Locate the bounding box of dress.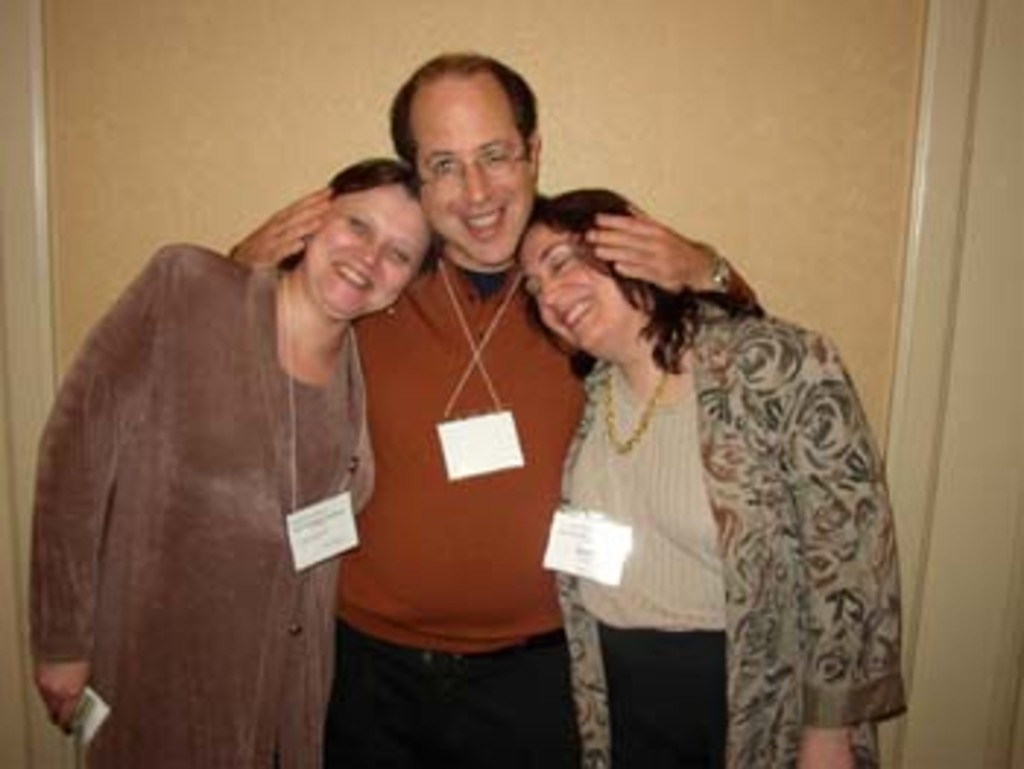
Bounding box: (29,243,377,766).
